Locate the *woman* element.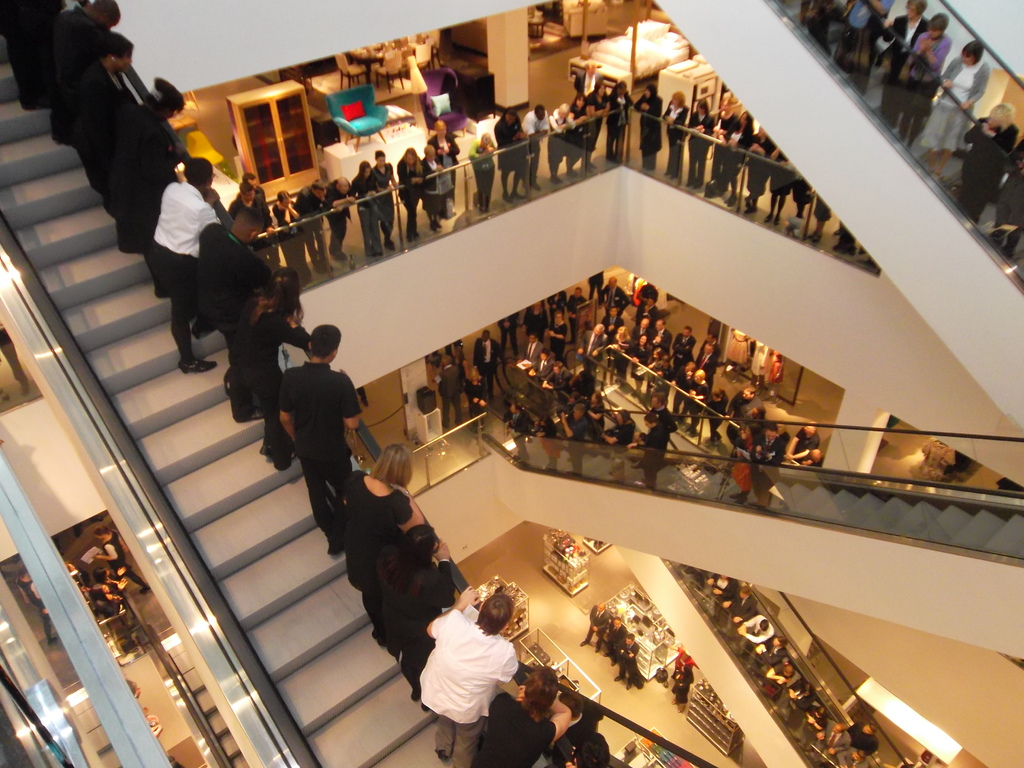
Element bbox: [349, 159, 385, 255].
